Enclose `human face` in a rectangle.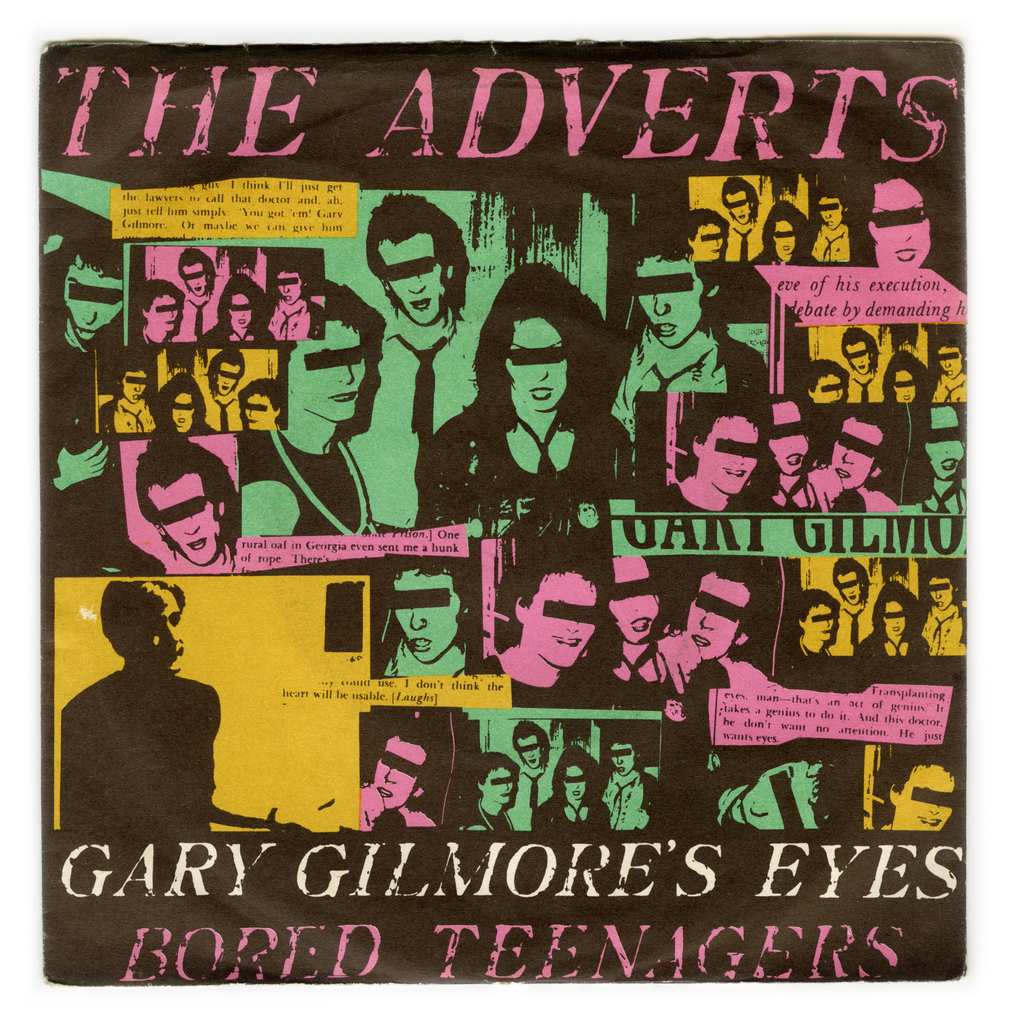
[x1=125, y1=370, x2=147, y2=406].
